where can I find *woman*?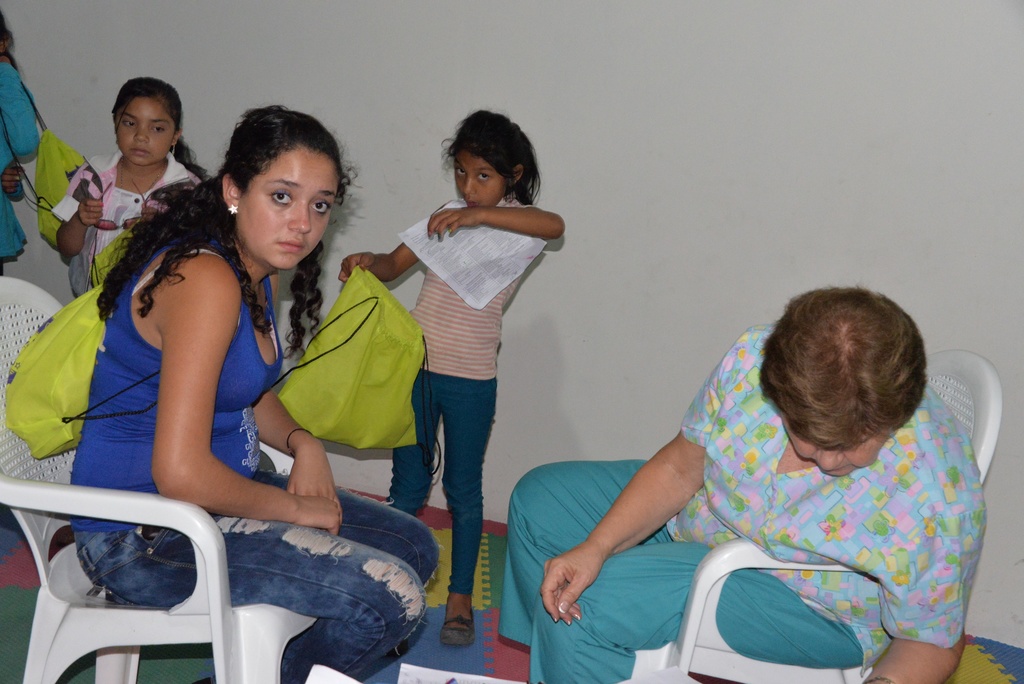
You can find it at select_region(491, 291, 990, 683).
